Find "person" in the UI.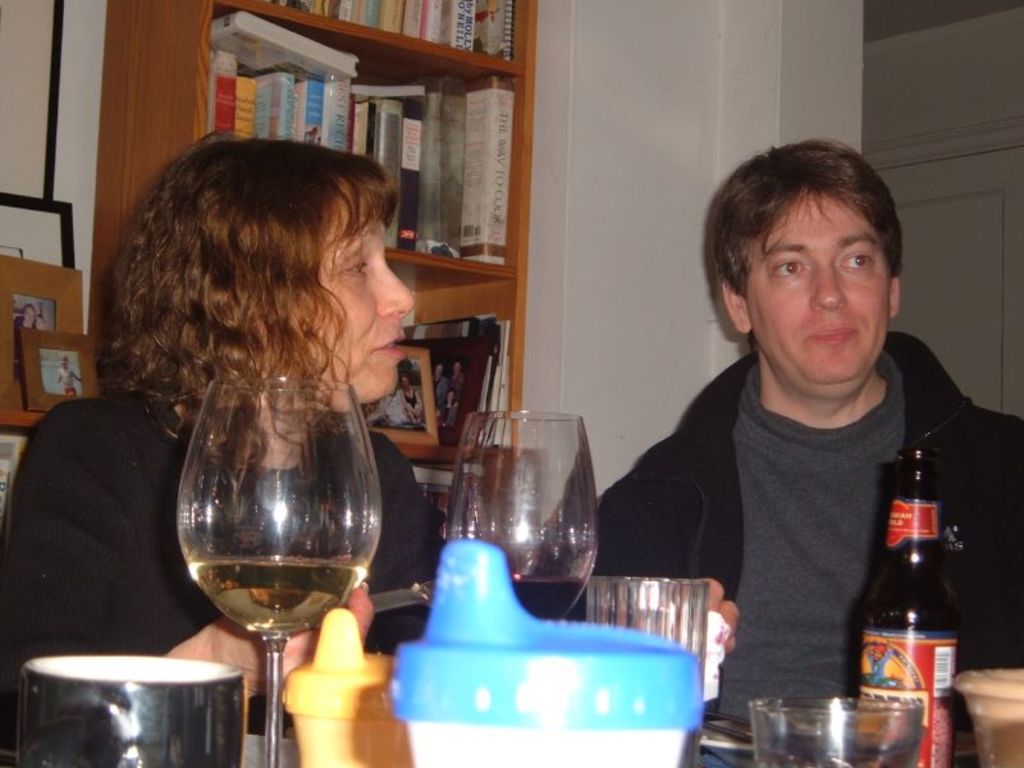
UI element at x1=603, y1=120, x2=987, y2=753.
